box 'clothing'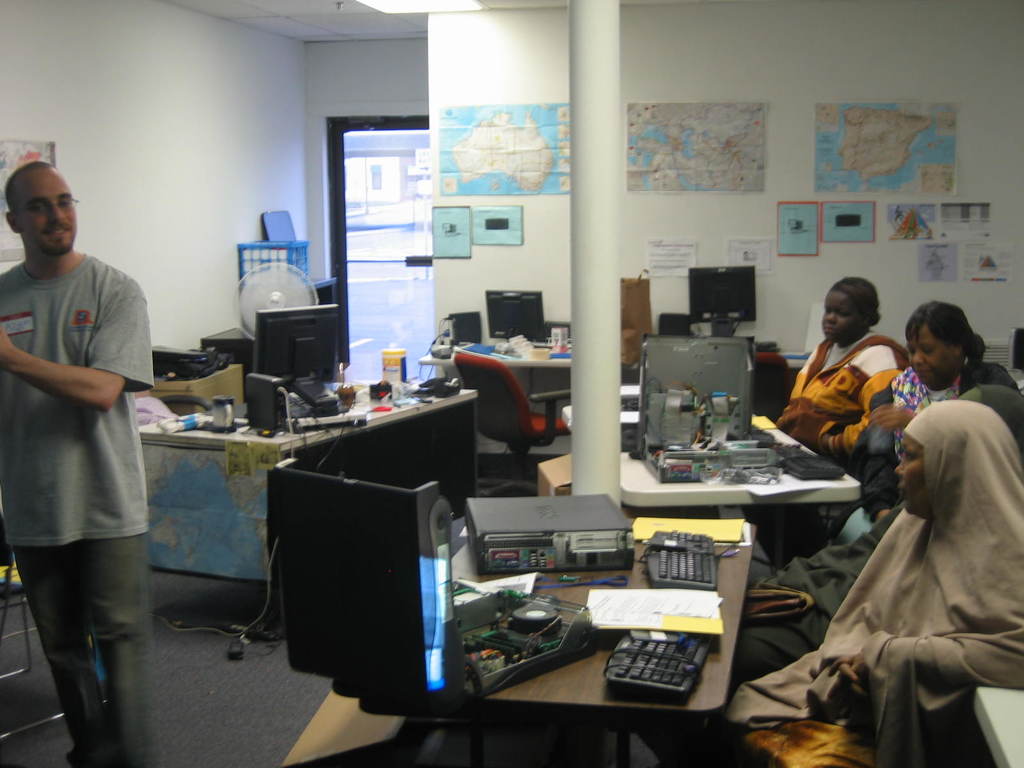
[left=652, top=392, right=1023, bottom=762]
